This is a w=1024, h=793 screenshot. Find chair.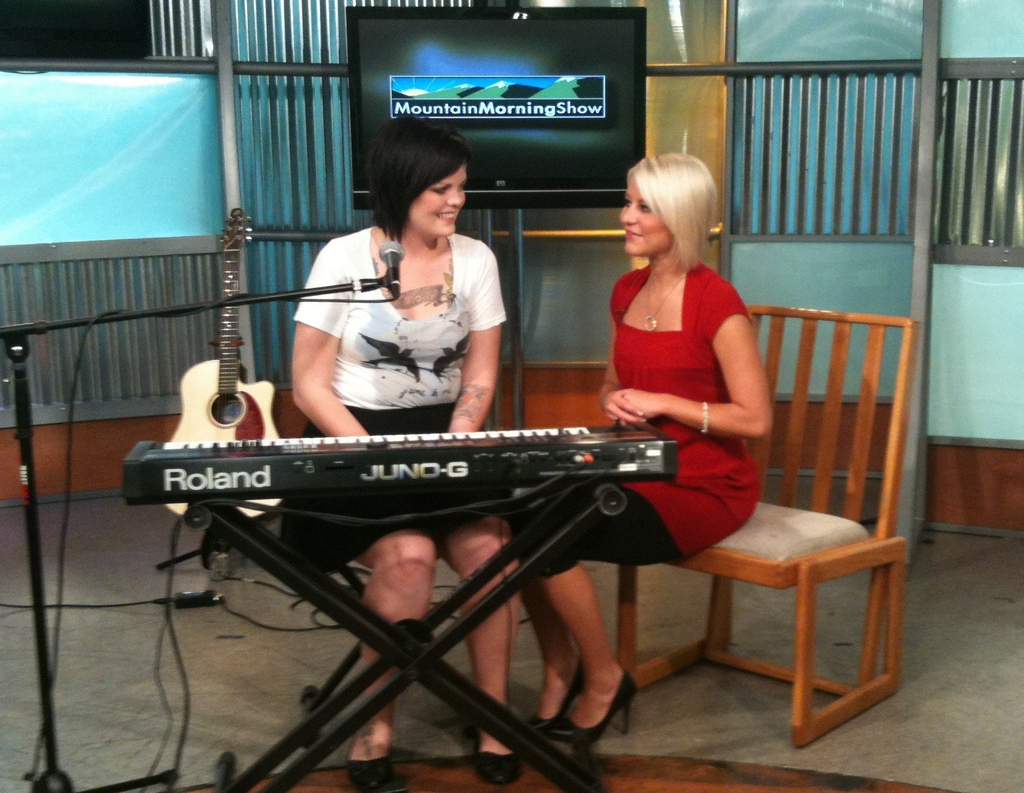
Bounding box: {"left": 620, "top": 303, "right": 922, "bottom": 760}.
